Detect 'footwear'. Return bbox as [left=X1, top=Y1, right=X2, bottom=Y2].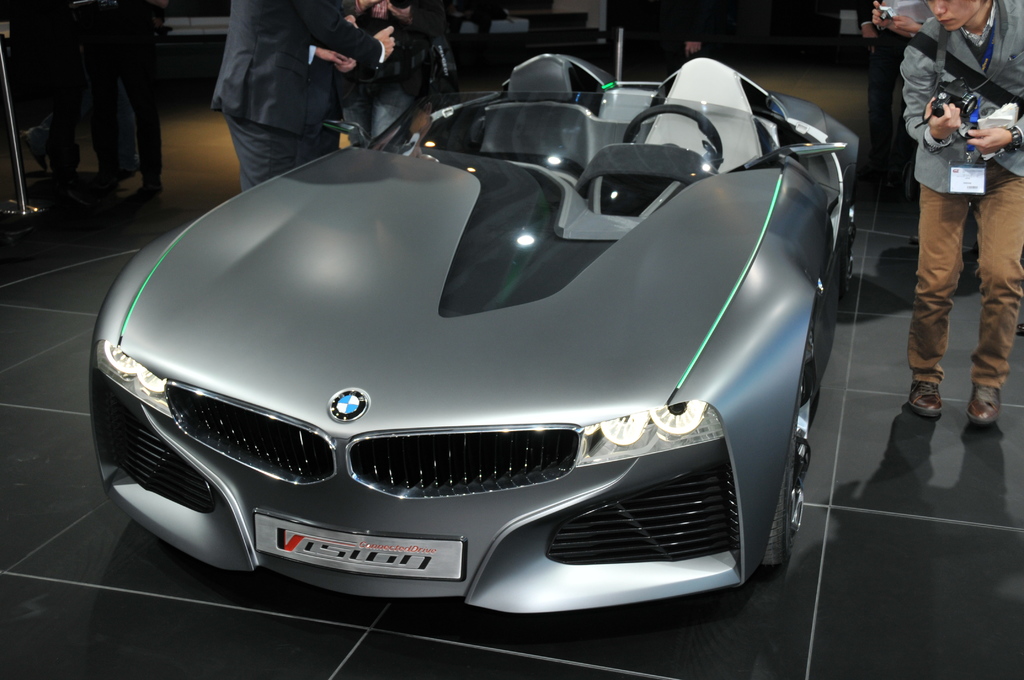
[left=970, top=379, right=1004, bottom=425].
